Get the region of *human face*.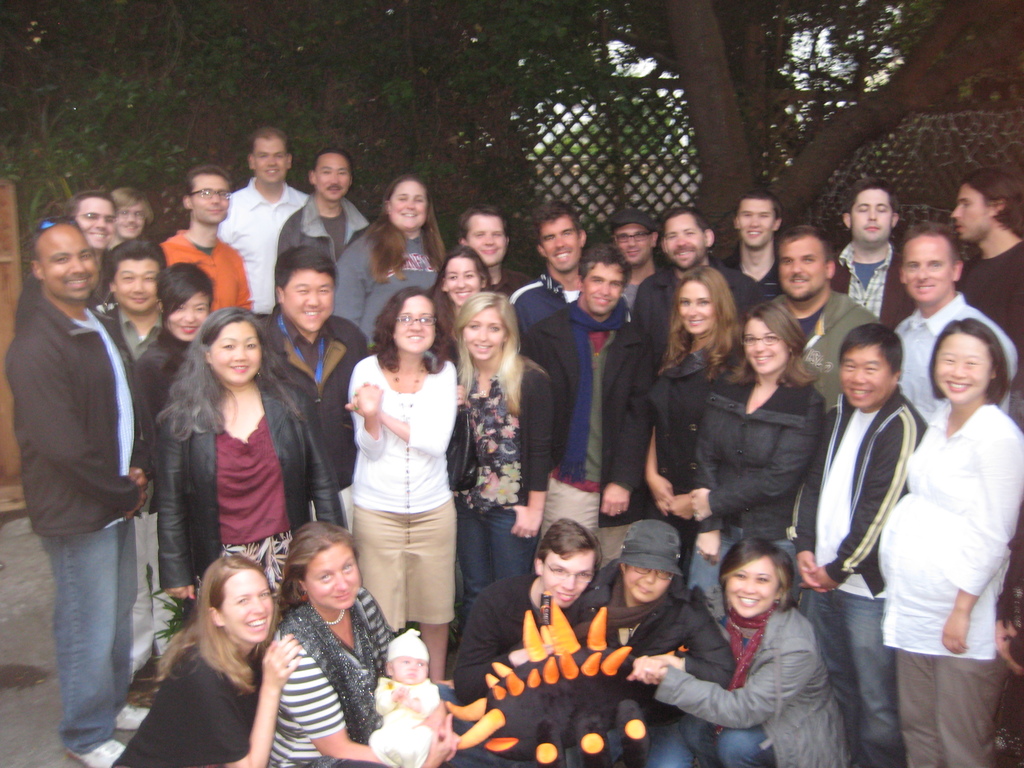
{"x1": 395, "y1": 298, "x2": 440, "y2": 352}.
